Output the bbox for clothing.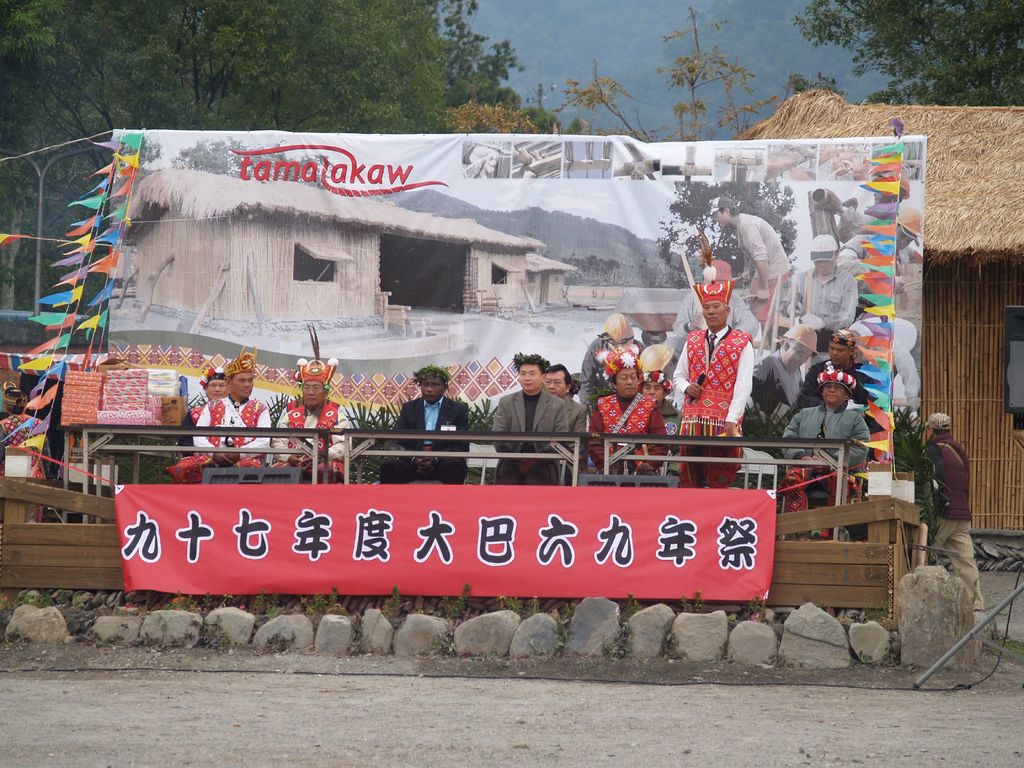
(x1=163, y1=394, x2=271, y2=483).
